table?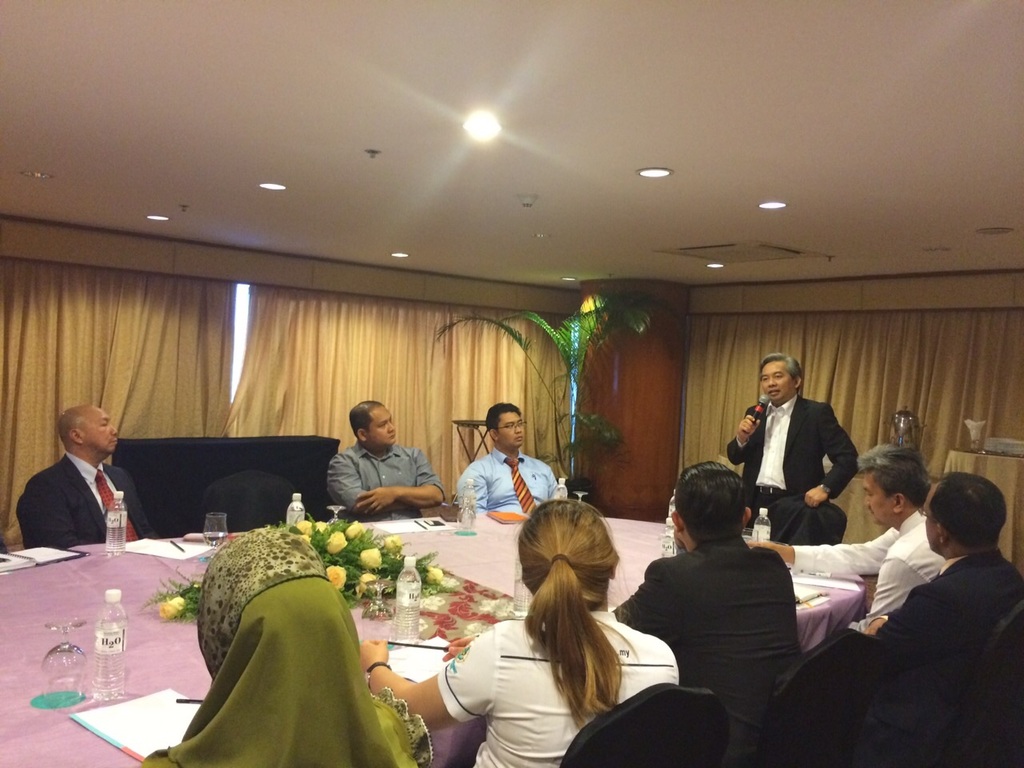
locate(2, 515, 871, 767)
